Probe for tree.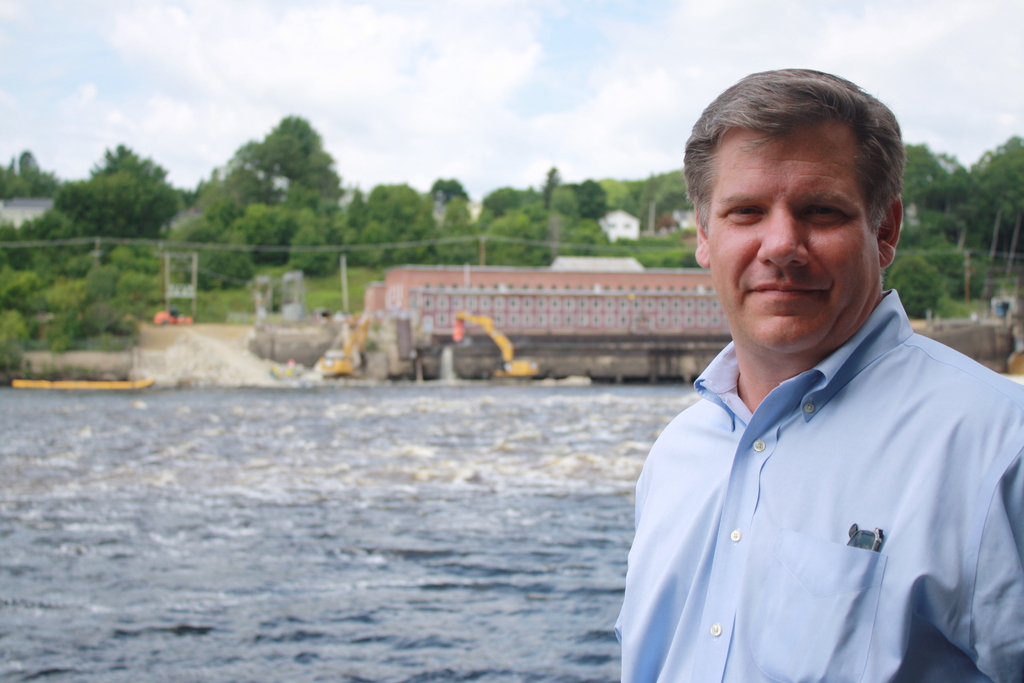
Probe result: 959/124/1023/227.
